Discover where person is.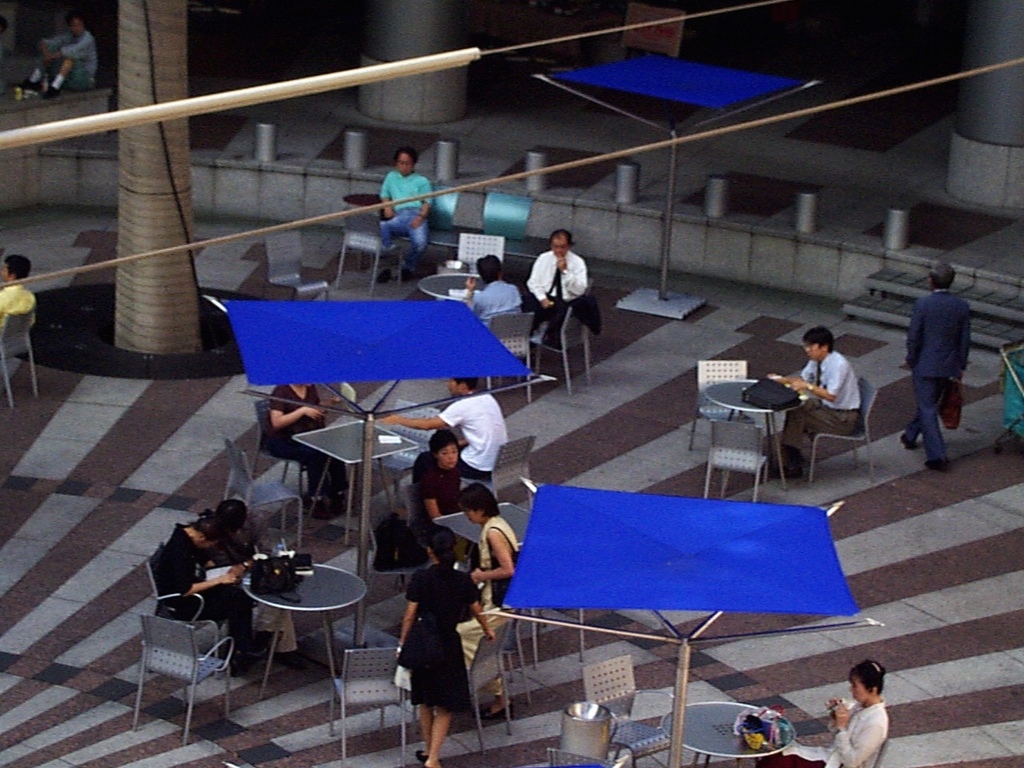
Discovered at pyautogui.locateOnScreen(522, 228, 593, 318).
